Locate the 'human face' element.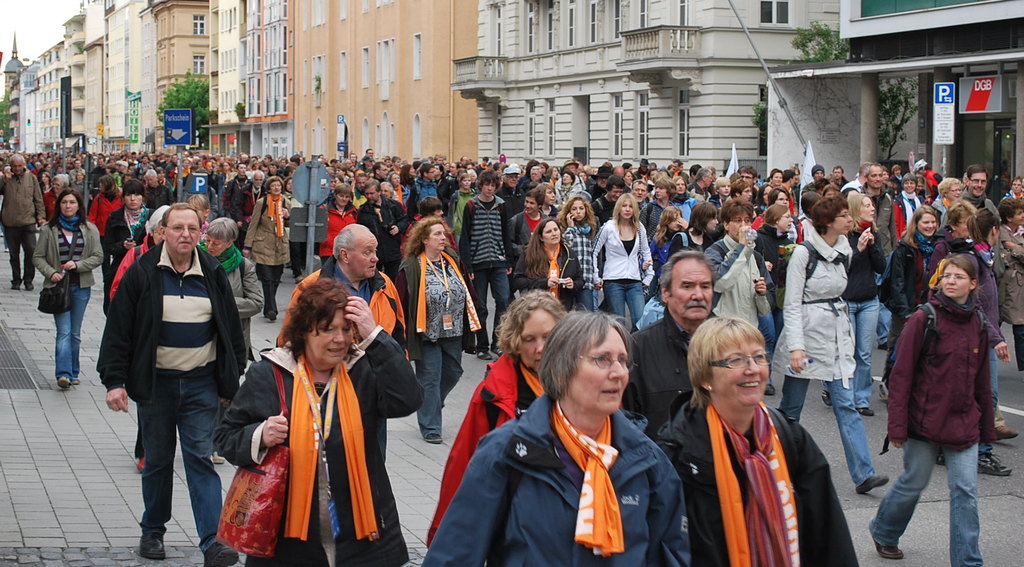
Element bbox: region(669, 256, 714, 319).
